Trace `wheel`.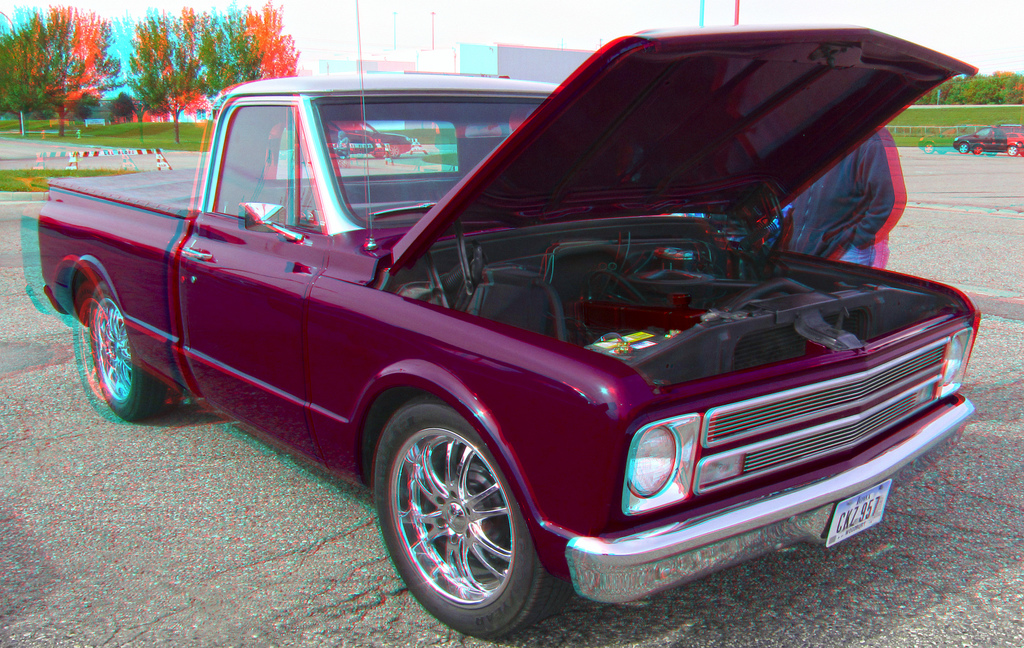
Traced to BBox(958, 142, 972, 152).
